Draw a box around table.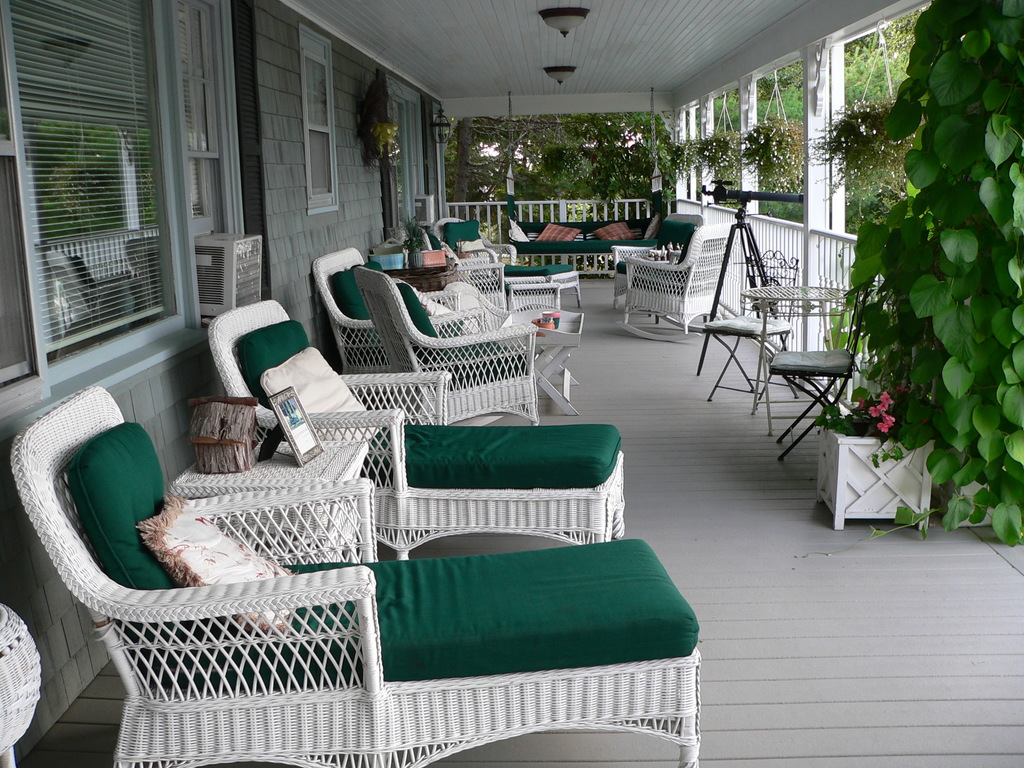
x1=501 y1=217 x2=678 y2=271.
